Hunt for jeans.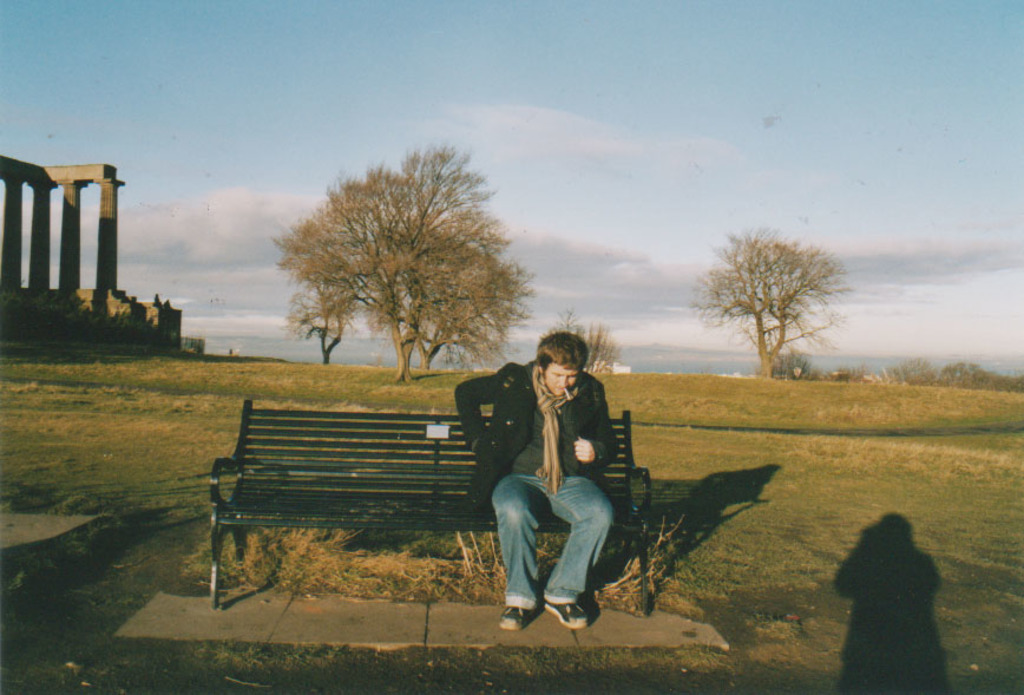
Hunted down at x1=490, y1=458, x2=618, y2=634.
